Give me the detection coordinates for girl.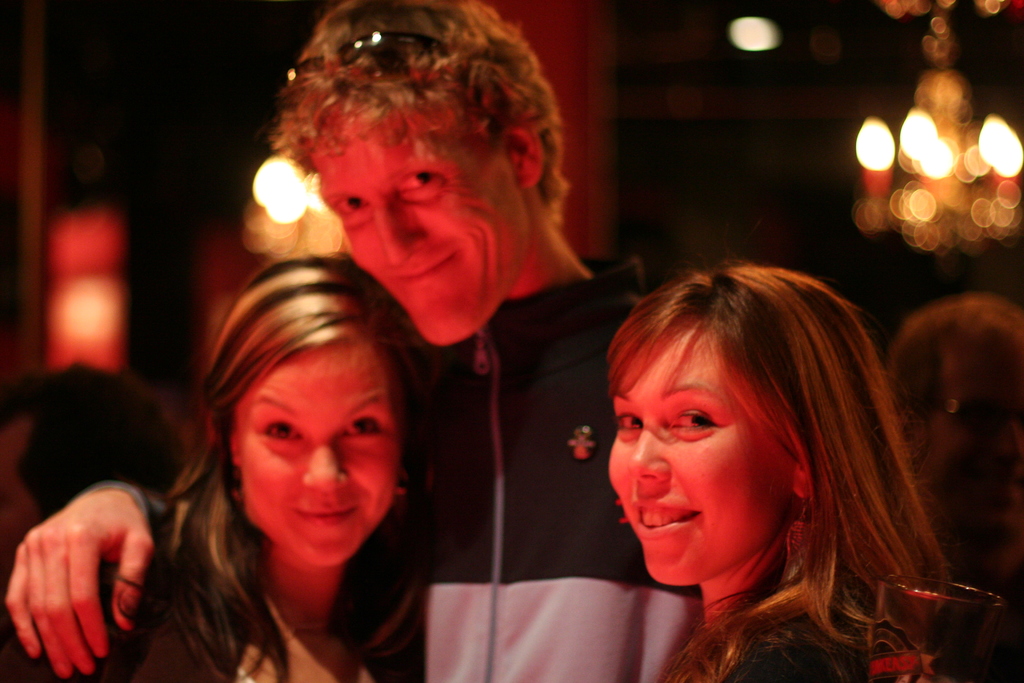
select_region(602, 261, 950, 682).
